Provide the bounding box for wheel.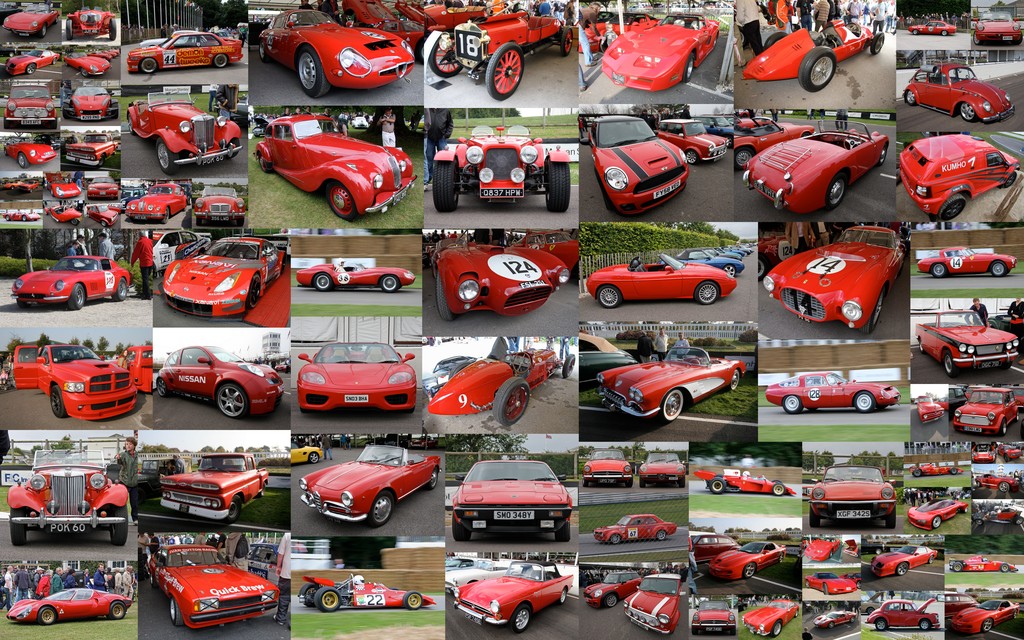
crop(821, 582, 828, 594).
